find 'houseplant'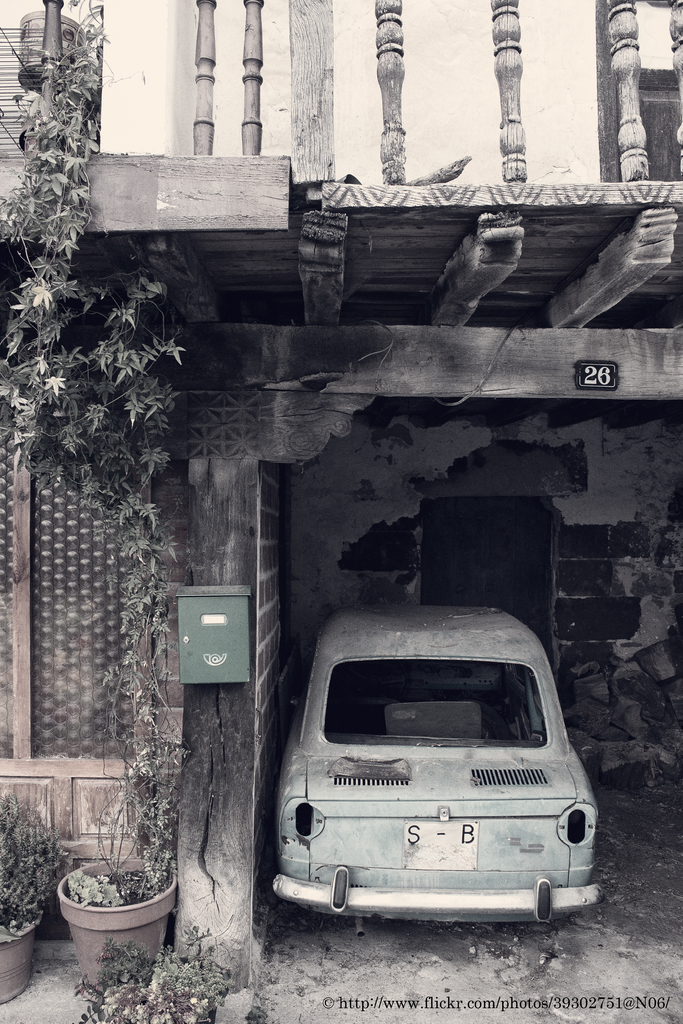
[left=0, top=790, right=71, bottom=1000]
